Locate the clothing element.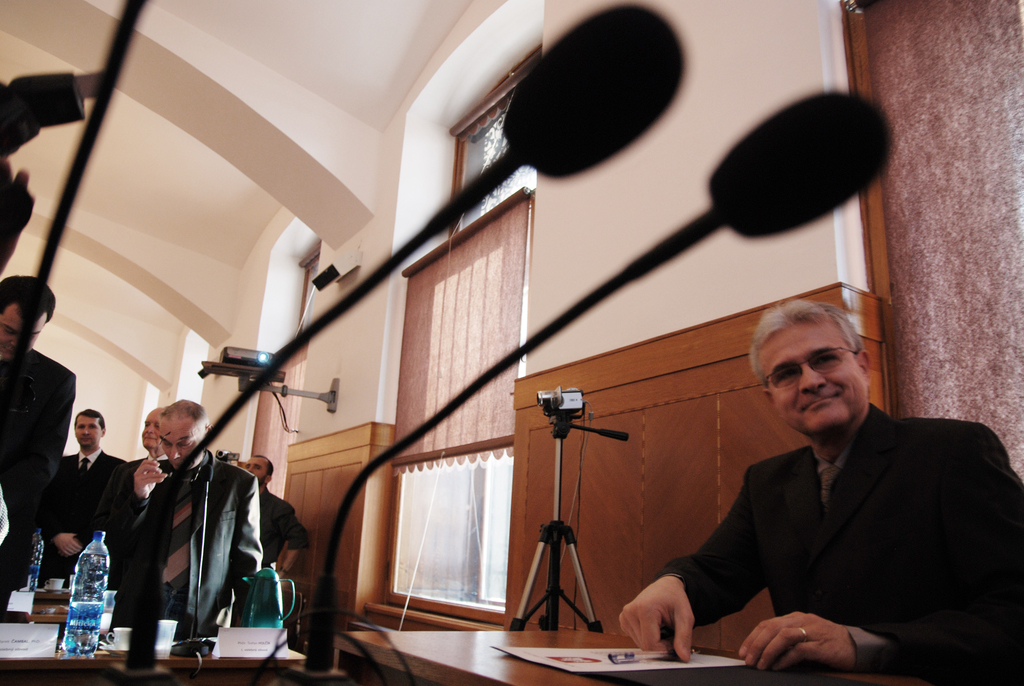
Element bbox: bbox=[653, 401, 1023, 685].
